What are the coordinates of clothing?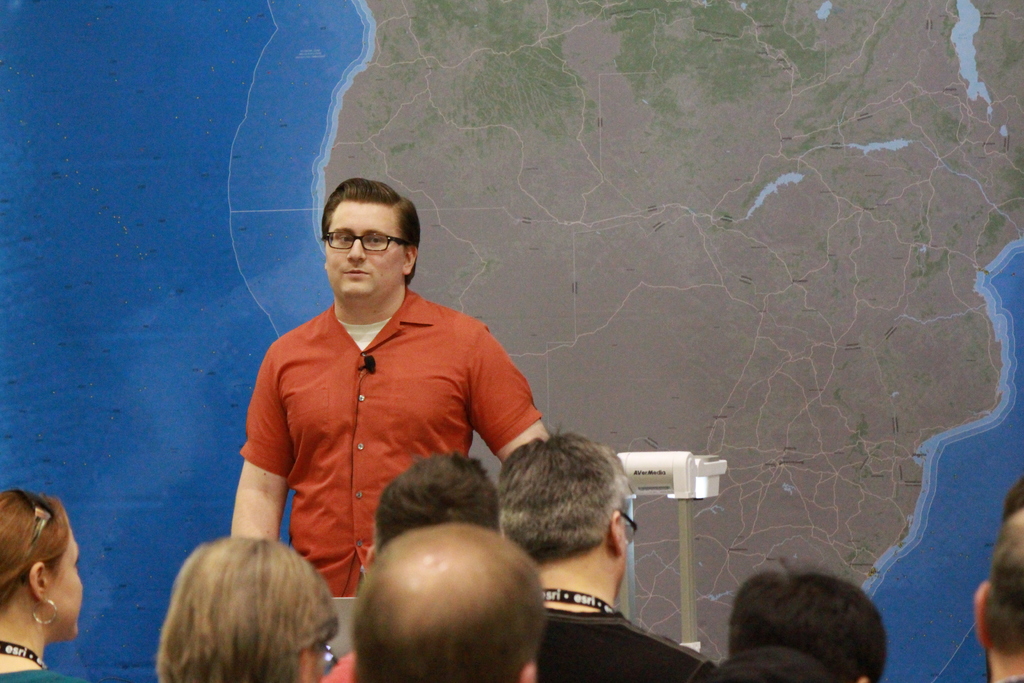
230/259/554/586.
